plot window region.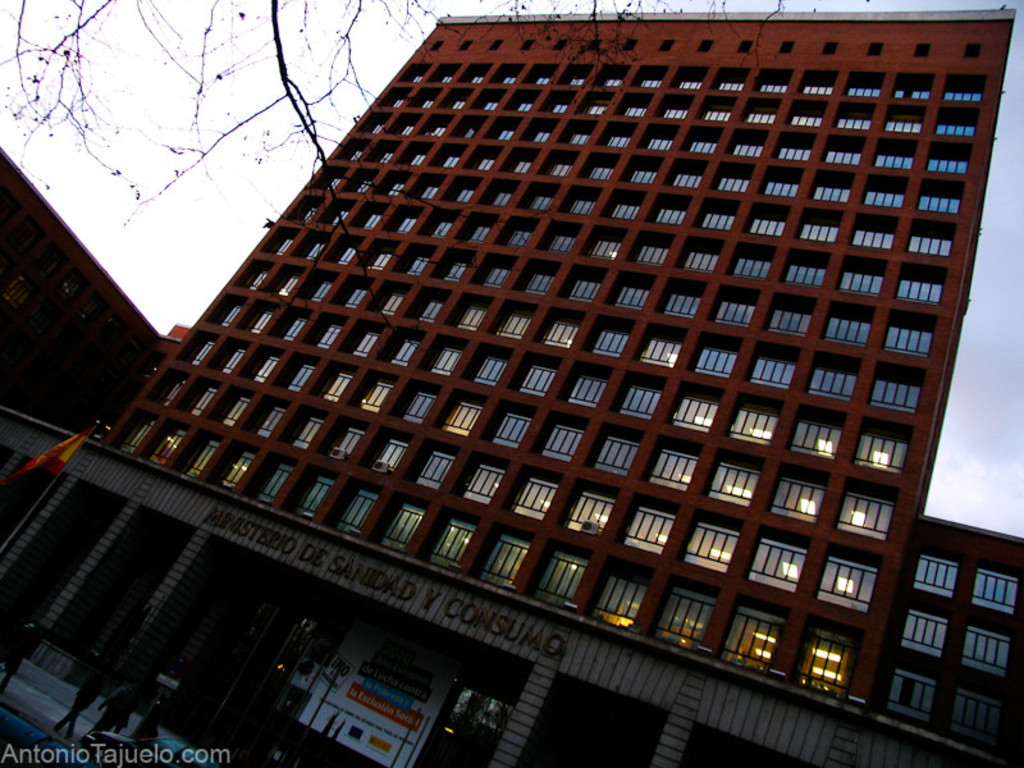
Plotted at {"left": 794, "top": 205, "right": 845, "bottom": 243}.
